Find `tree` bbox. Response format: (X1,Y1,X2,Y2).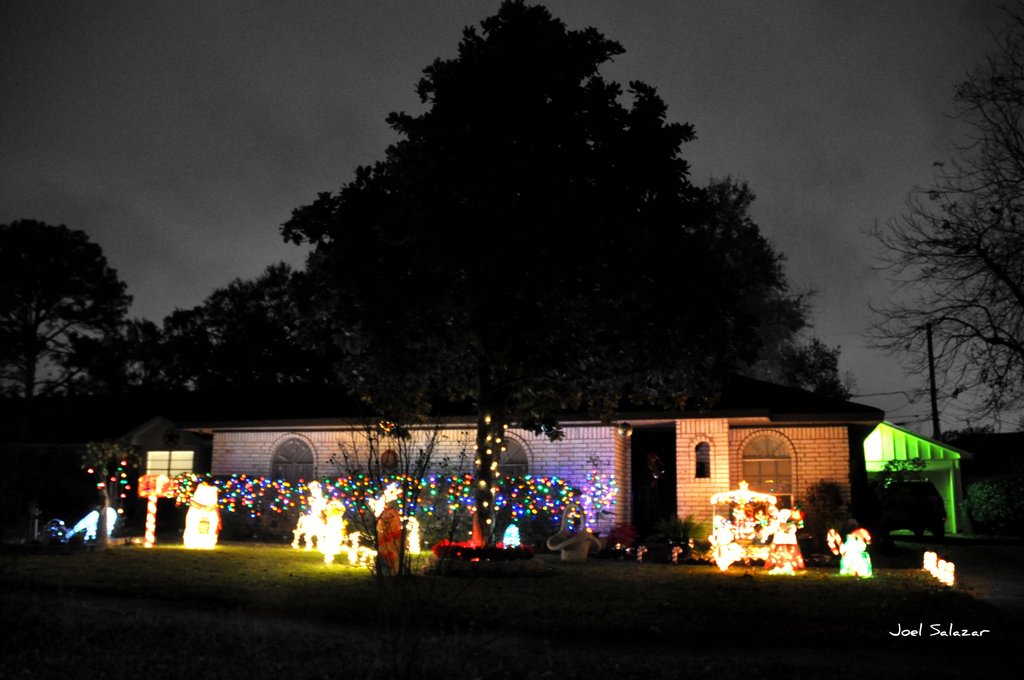
(0,213,138,465).
